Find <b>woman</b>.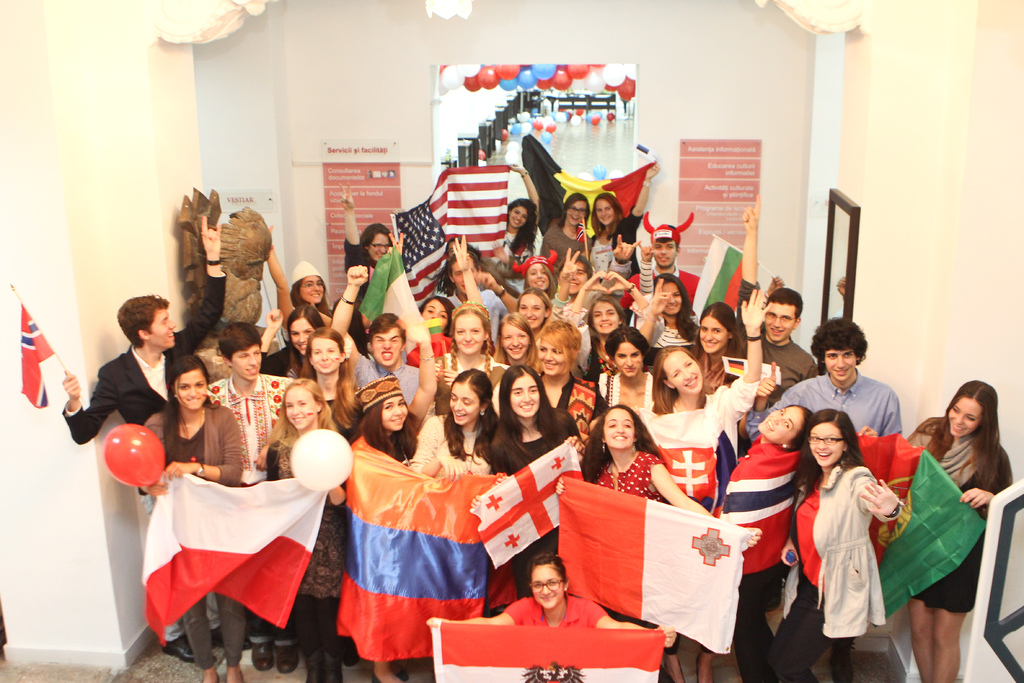
BBox(451, 237, 534, 374).
